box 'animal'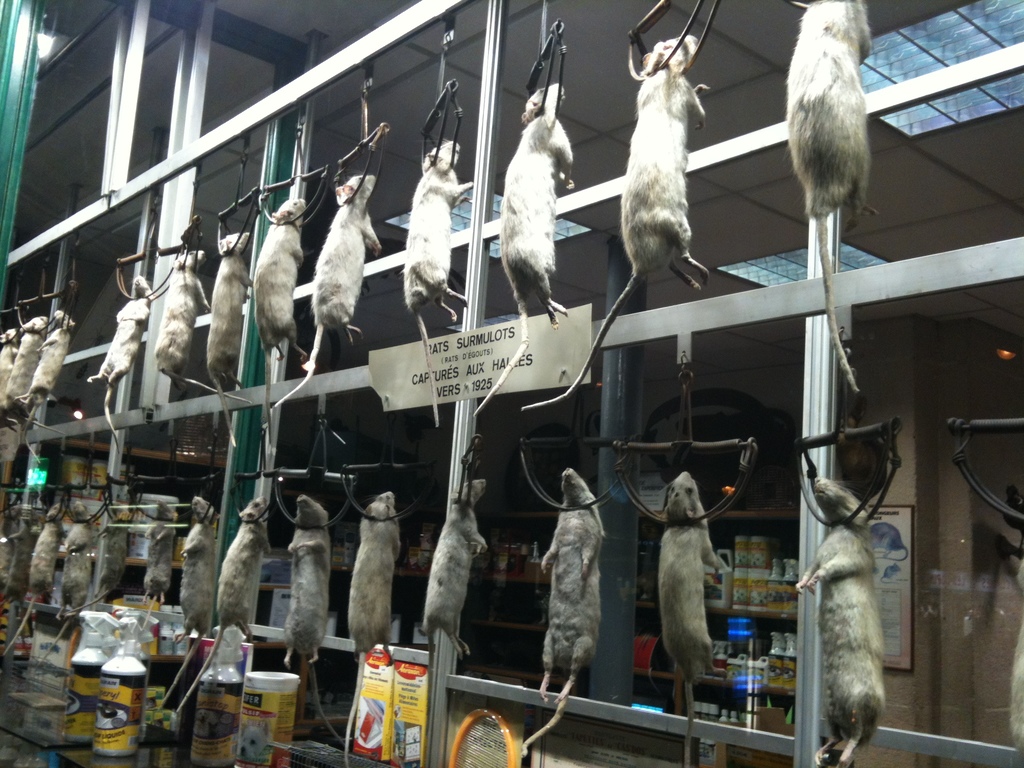
341:490:403:767
